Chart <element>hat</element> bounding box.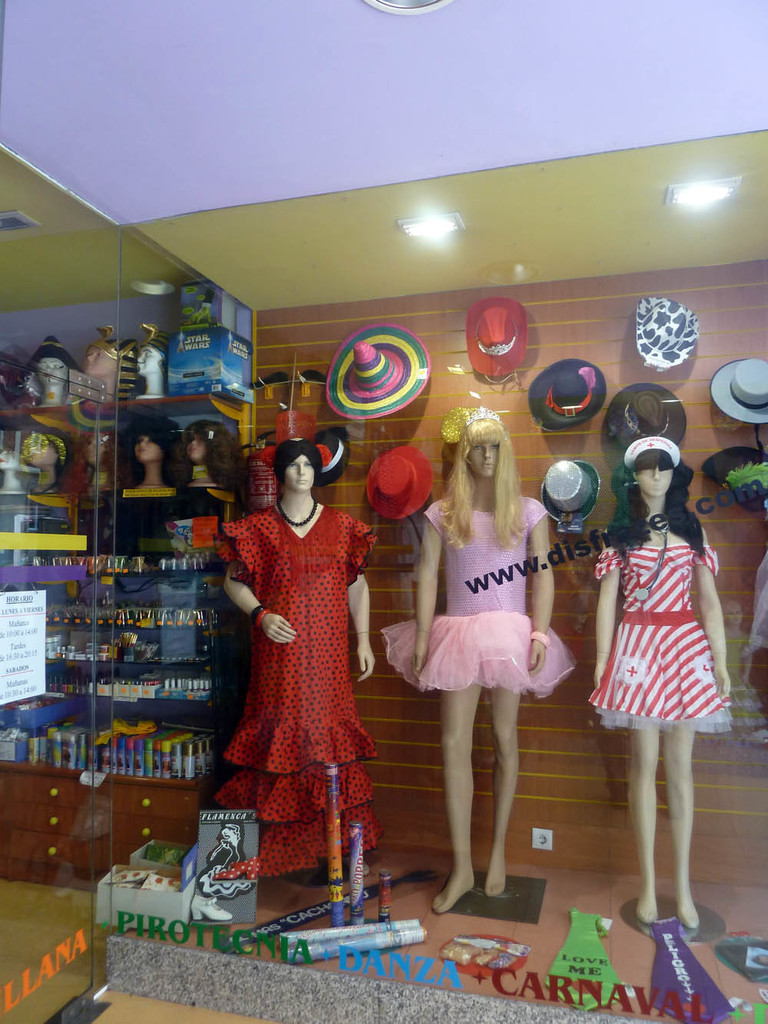
Charted: {"x1": 465, "y1": 299, "x2": 528, "y2": 378}.
